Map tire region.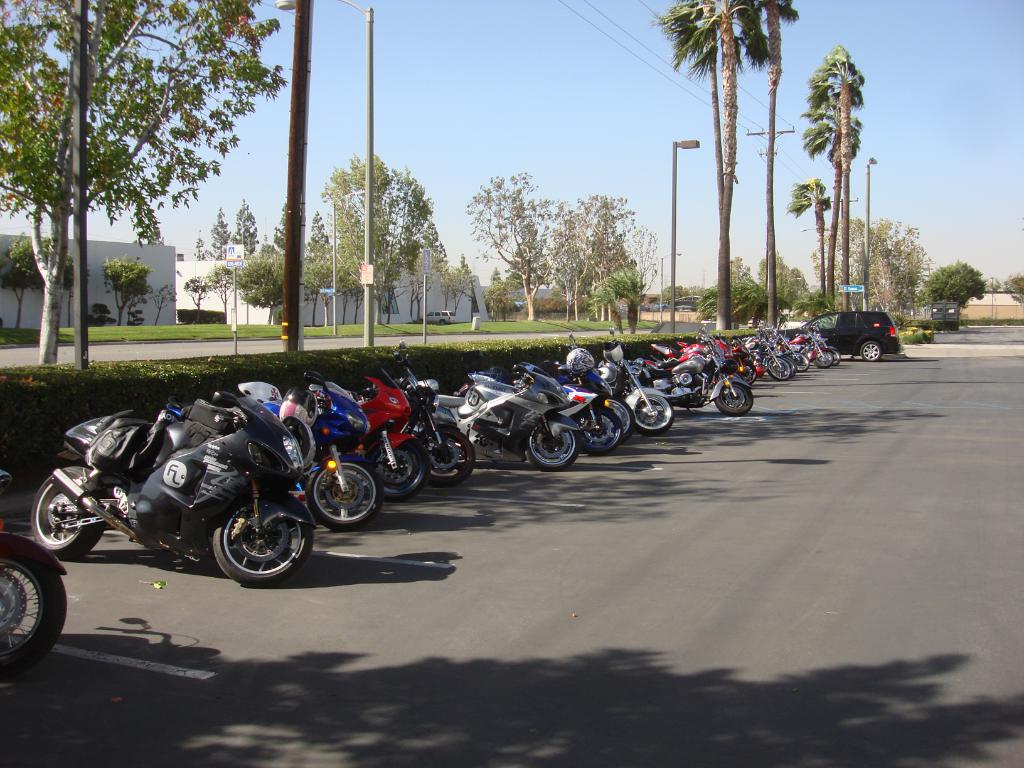
Mapped to (left=521, top=410, right=582, bottom=471).
